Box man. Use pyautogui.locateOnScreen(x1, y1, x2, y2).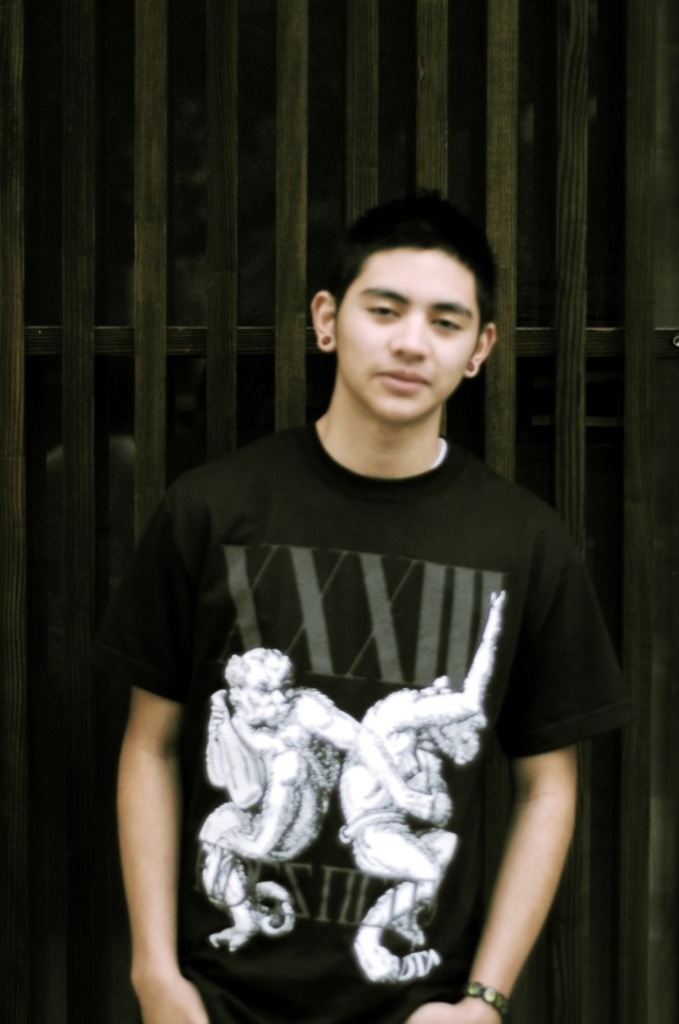
pyautogui.locateOnScreen(114, 208, 633, 1023).
